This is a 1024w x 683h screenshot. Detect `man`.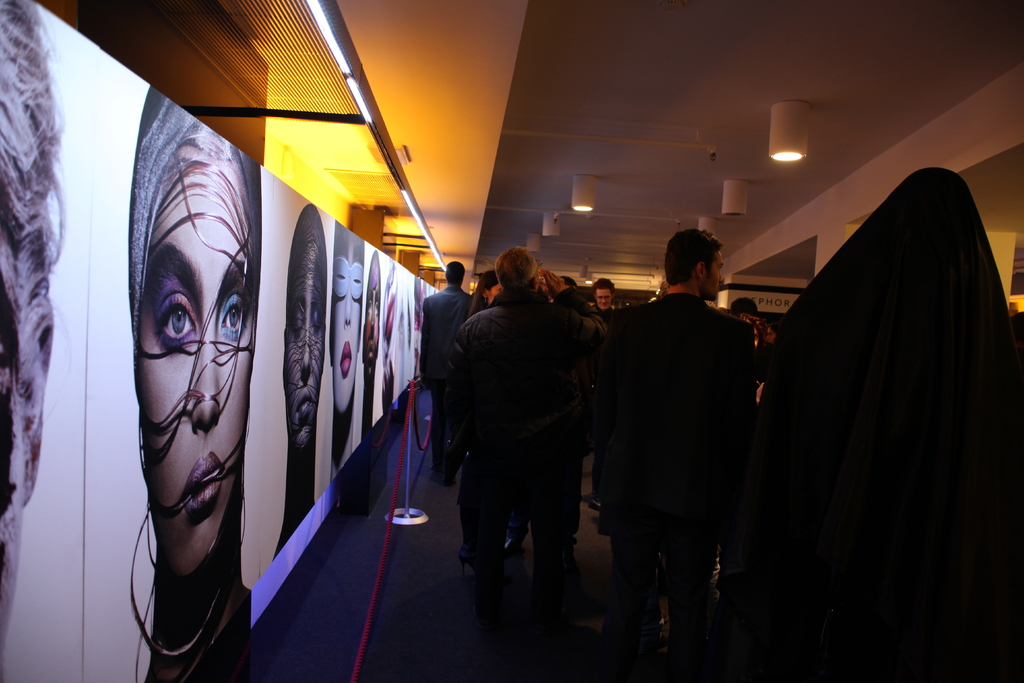
bbox=[449, 245, 609, 597].
